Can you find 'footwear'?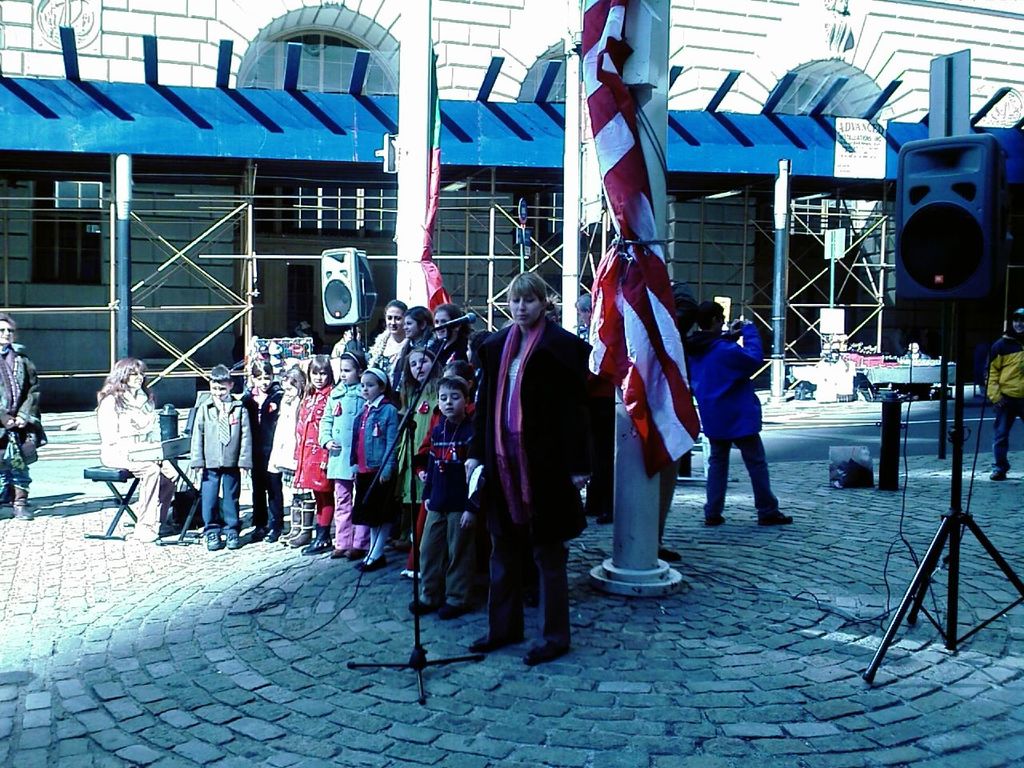
Yes, bounding box: <box>761,511,792,529</box>.
